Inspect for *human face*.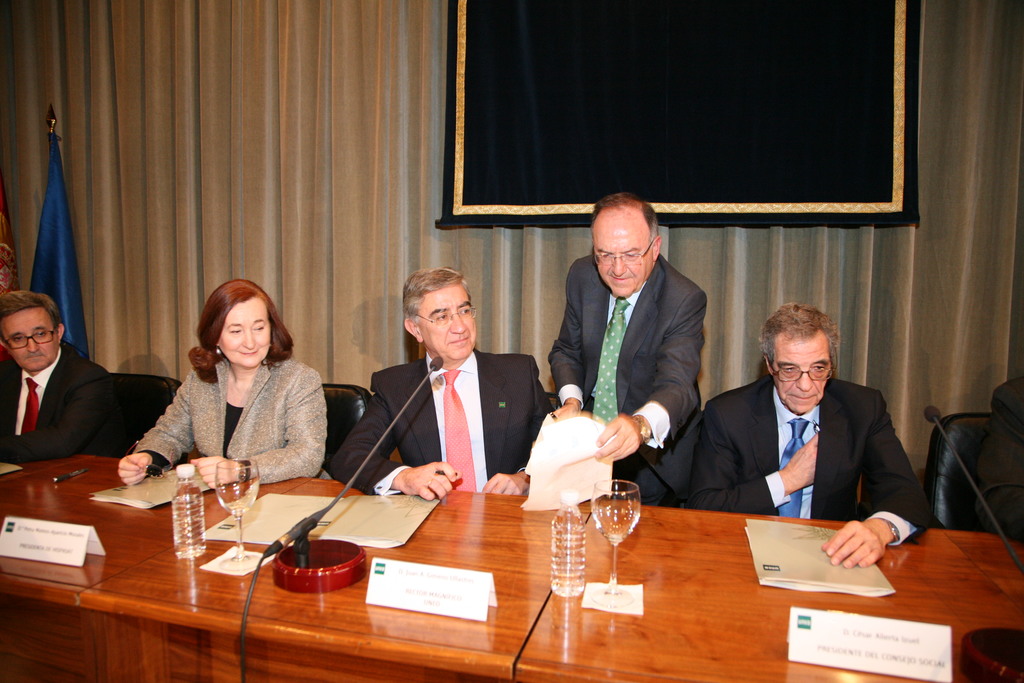
Inspection: select_region(595, 225, 653, 298).
